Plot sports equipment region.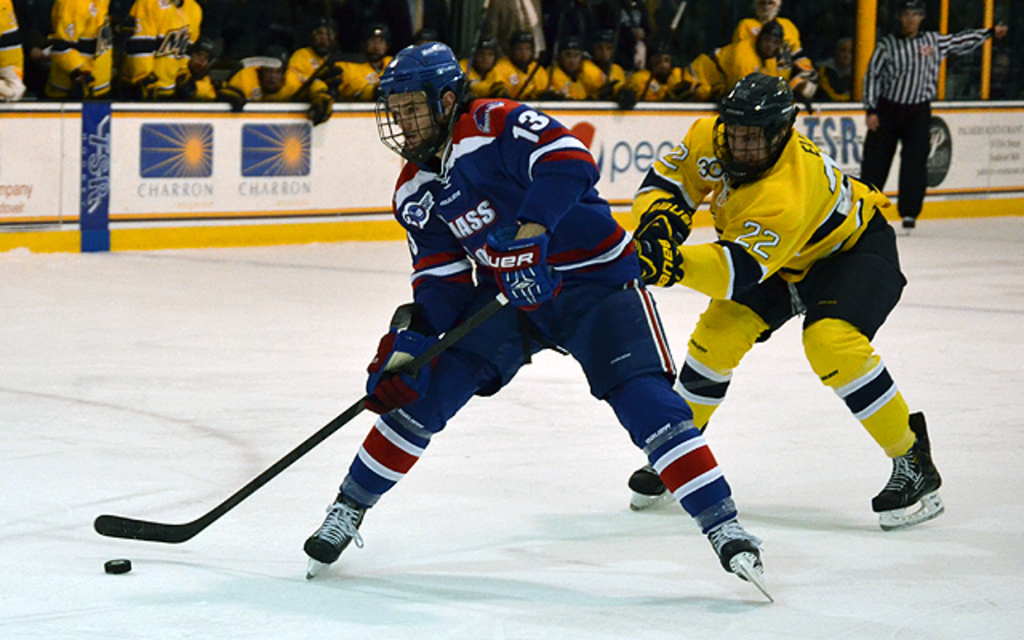
Plotted at BBox(626, 216, 685, 288).
